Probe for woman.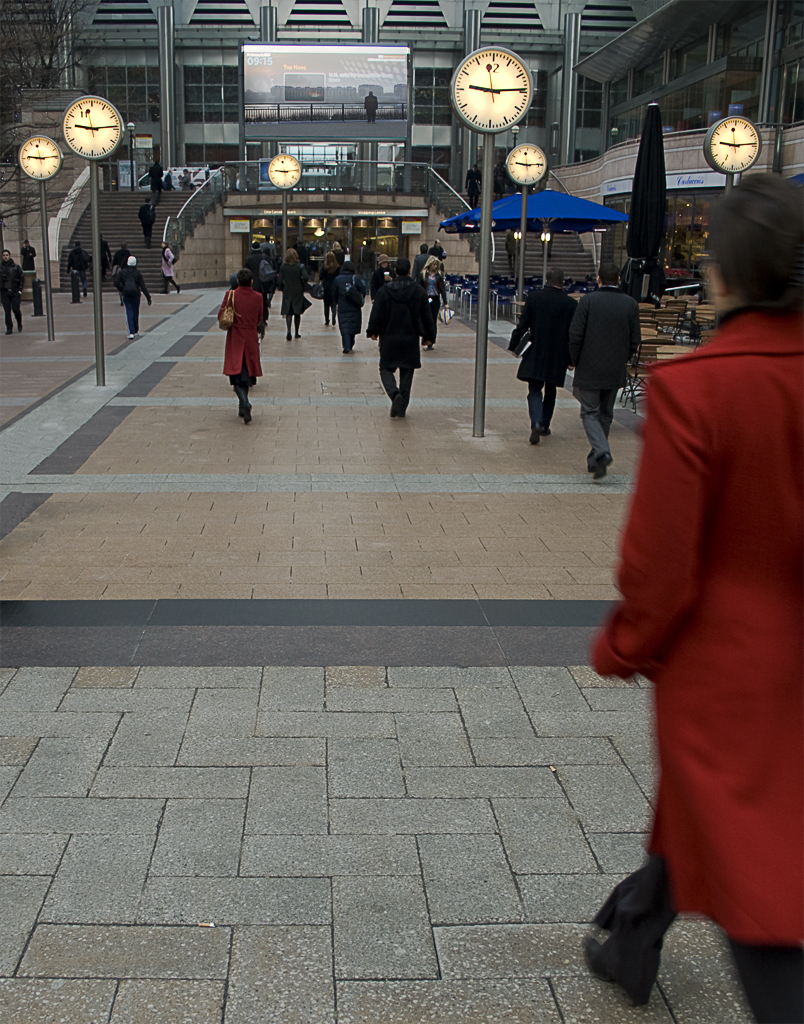
Probe result: region(156, 243, 177, 294).
